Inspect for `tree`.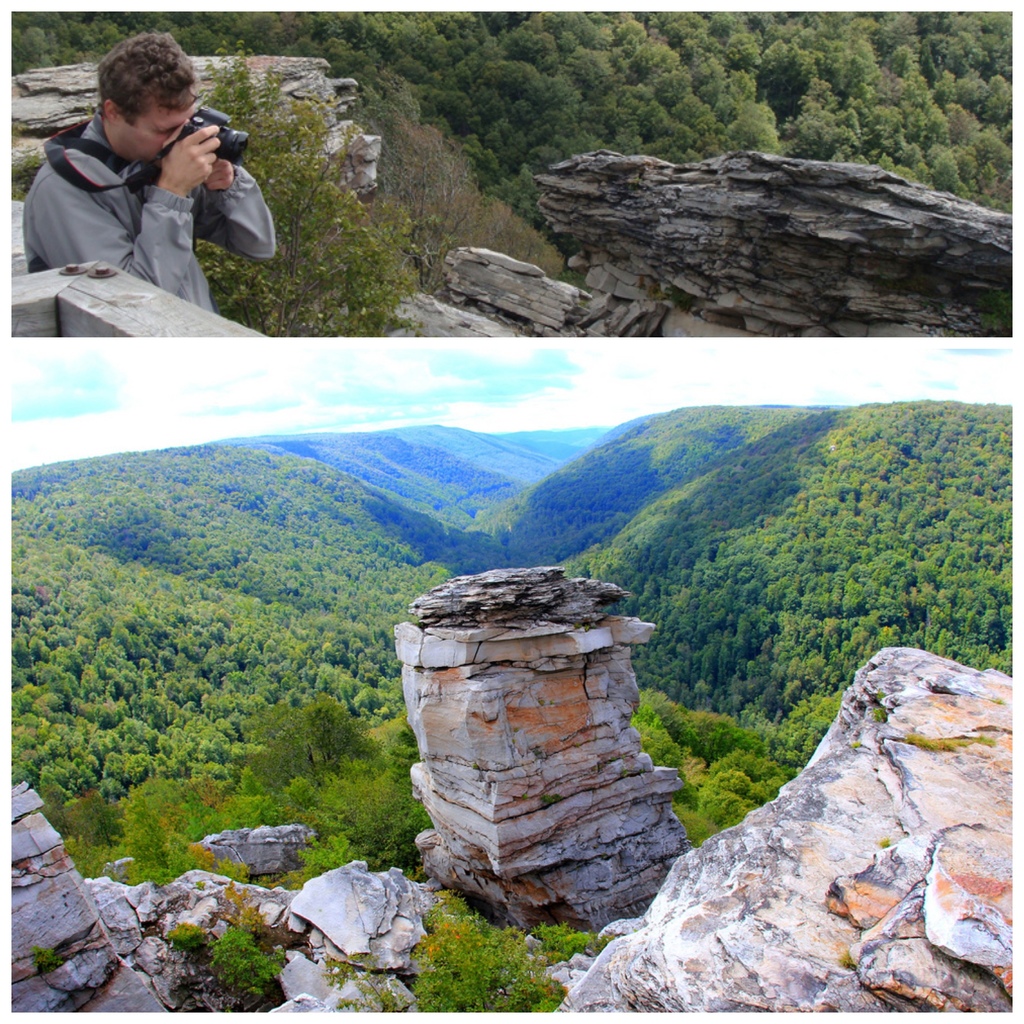
Inspection: 191 29 429 344.
